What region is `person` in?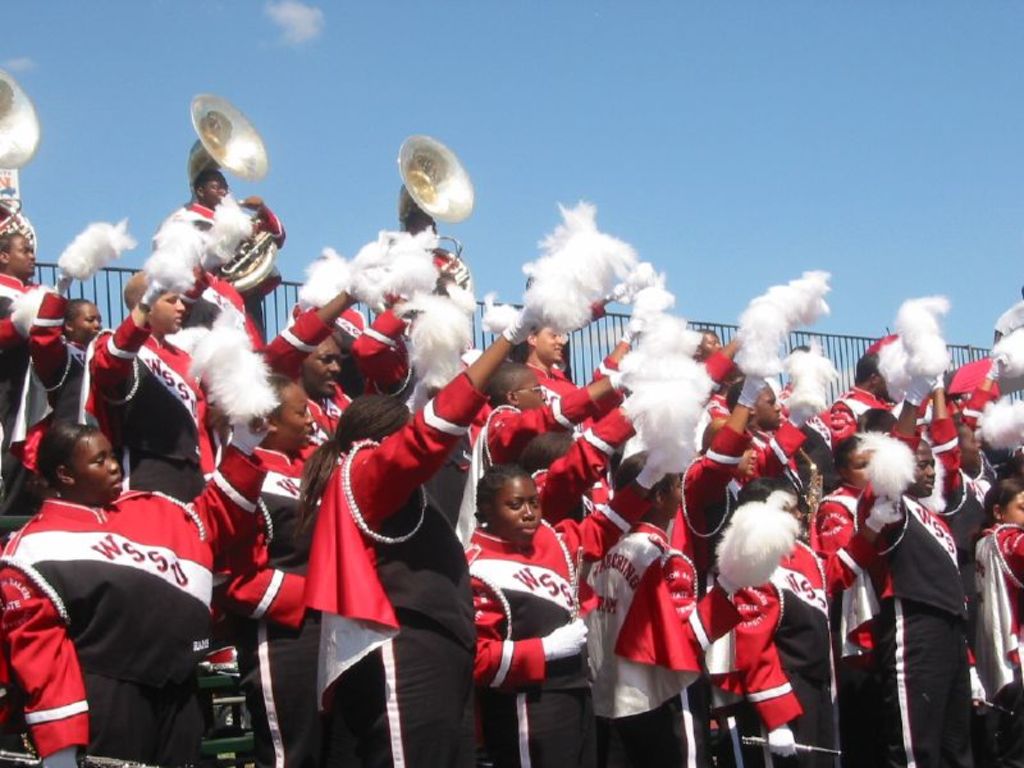
l=474, t=357, r=636, b=466.
